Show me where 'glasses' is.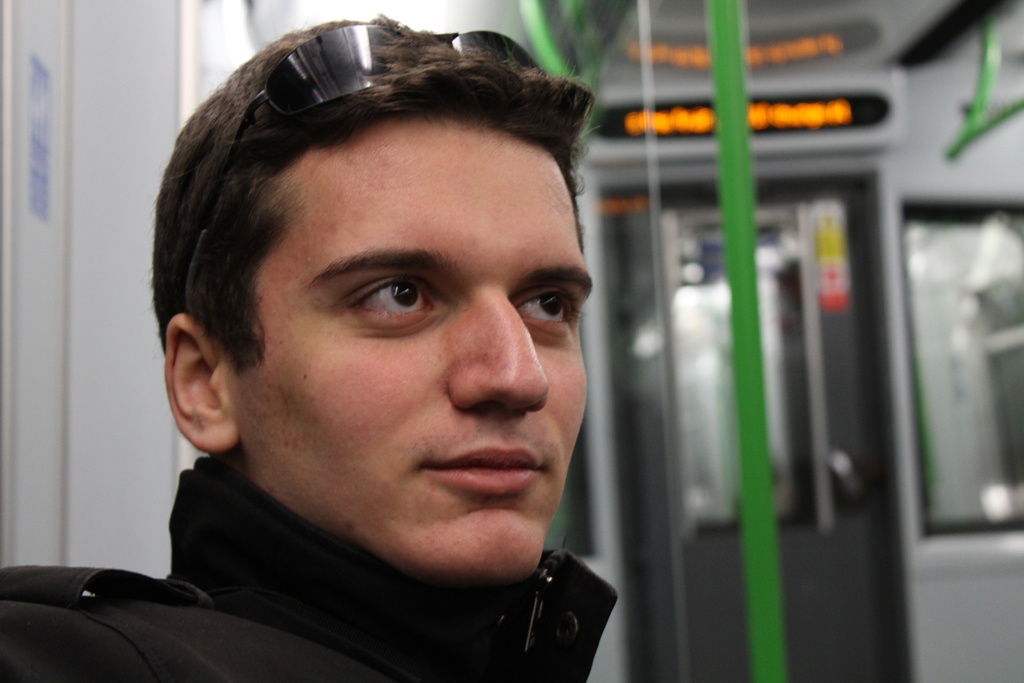
'glasses' is at Rect(183, 20, 545, 315).
